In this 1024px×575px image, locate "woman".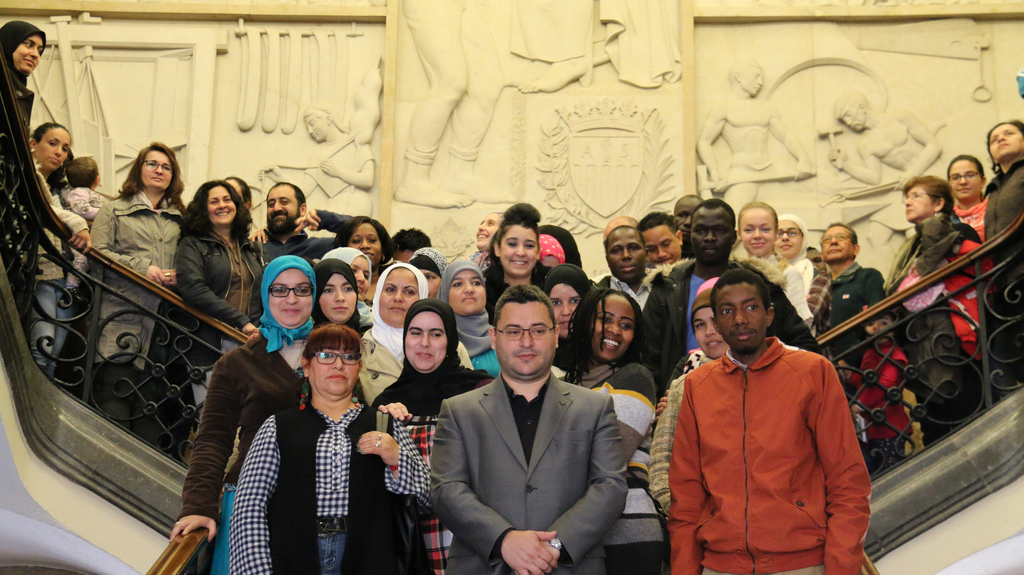
Bounding box: (x1=89, y1=139, x2=185, y2=444).
